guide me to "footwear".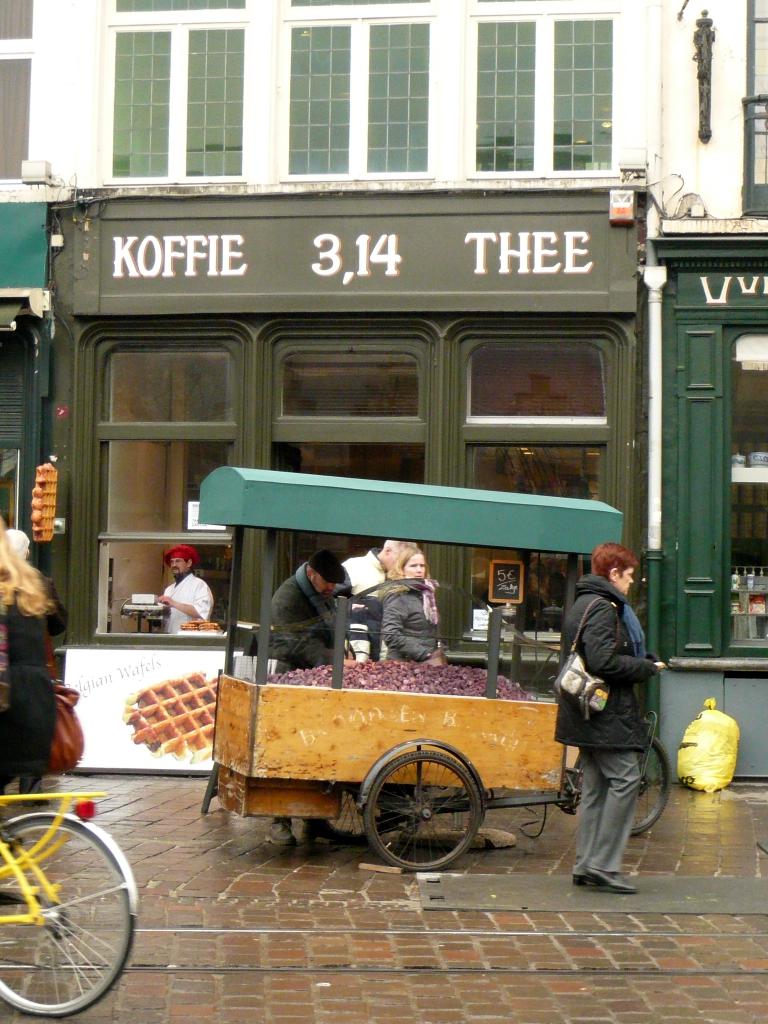
Guidance: <box>586,868,635,896</box>.
